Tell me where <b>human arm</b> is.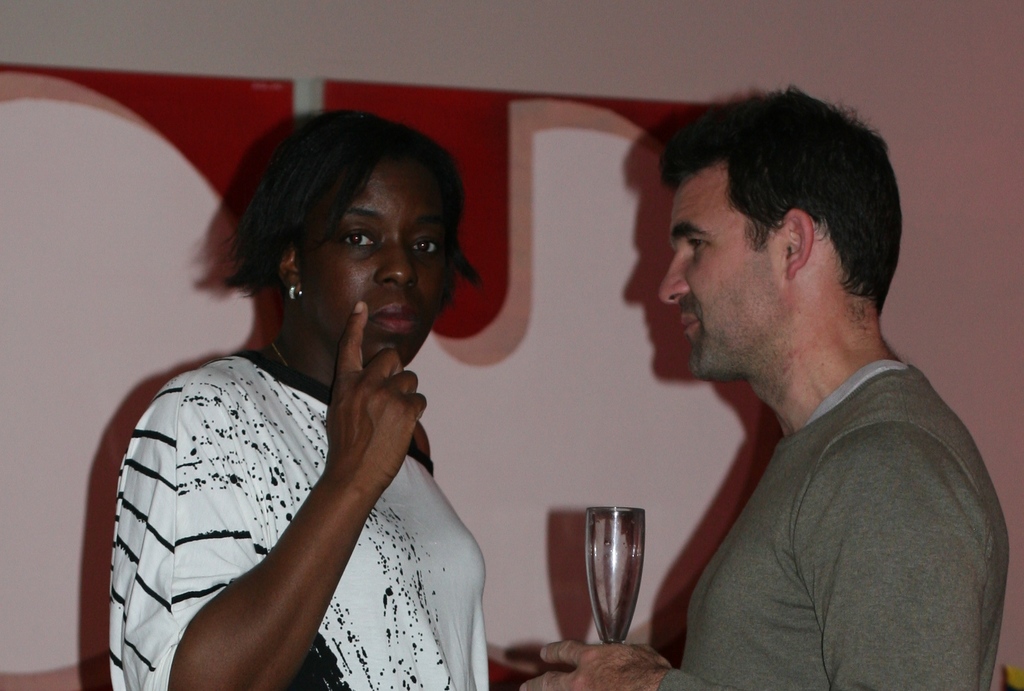
<b>human arm</b> is at <bbox>120, 292, 430, 690</bbox>.
